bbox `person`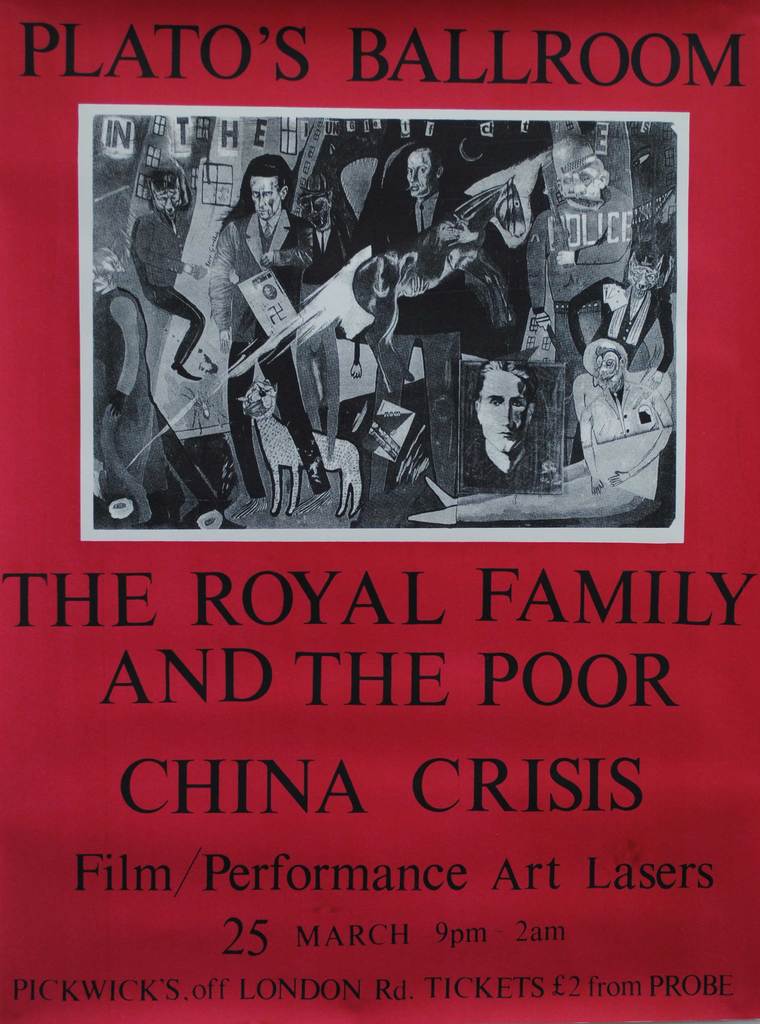
[left=297, top=175, right=351, bottom=462]
